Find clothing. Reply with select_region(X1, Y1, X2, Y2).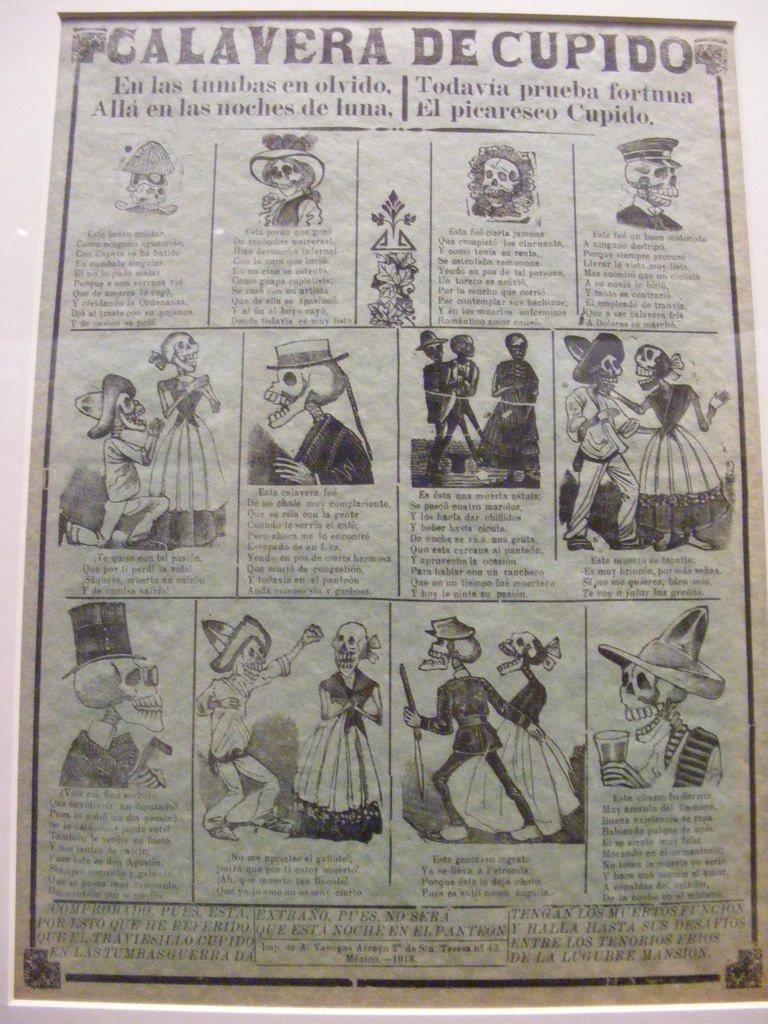
select_region(85, 430, 141, 561).
